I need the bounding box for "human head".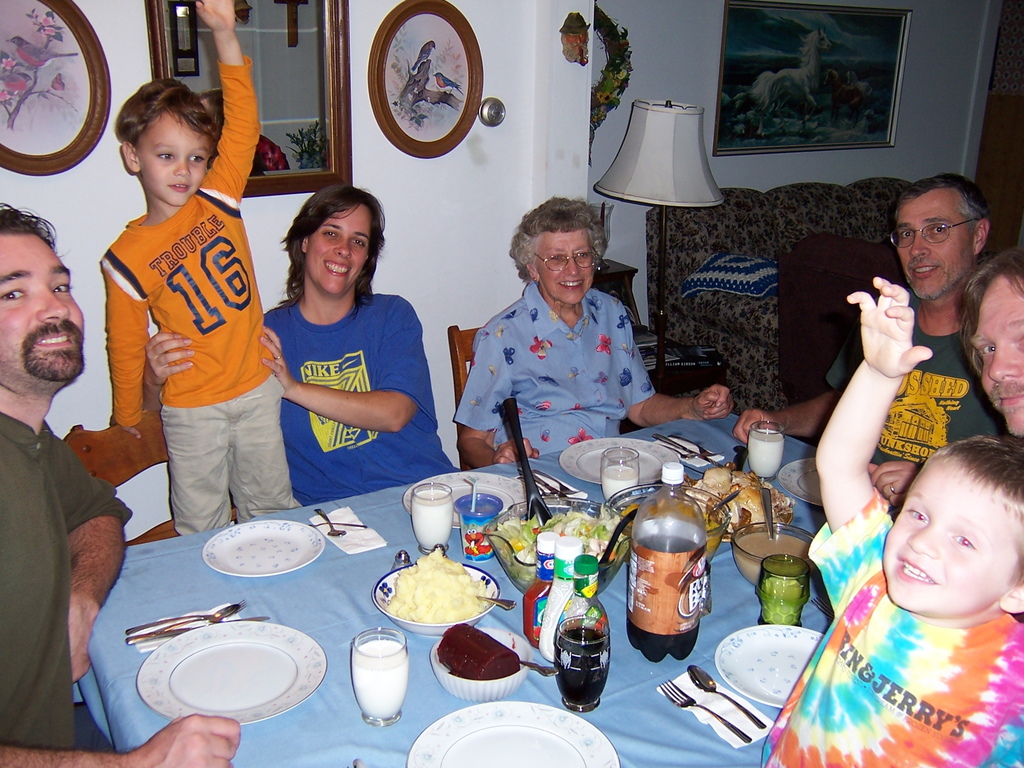
Here it is: 116, 74, 220, 206.
